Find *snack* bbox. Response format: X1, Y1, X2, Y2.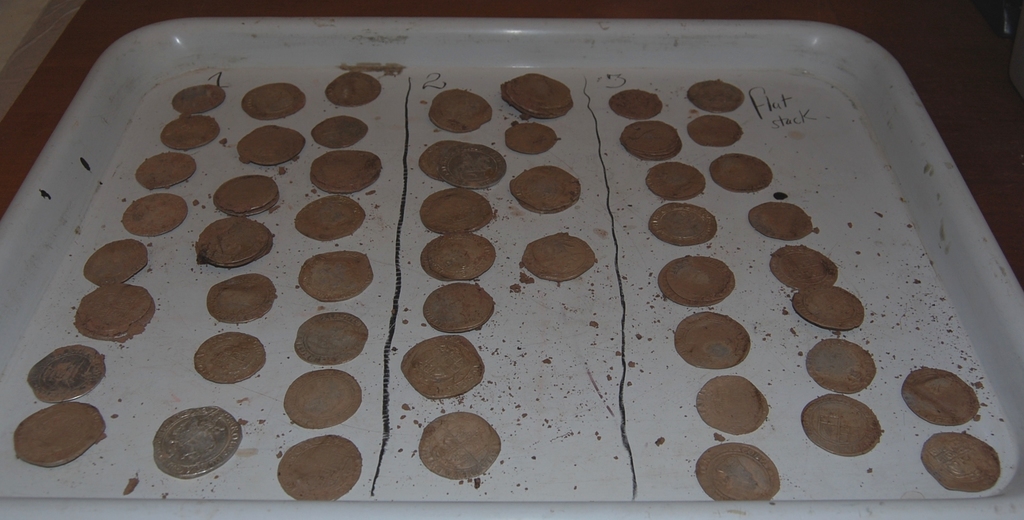
429, 84, 496, 131.
